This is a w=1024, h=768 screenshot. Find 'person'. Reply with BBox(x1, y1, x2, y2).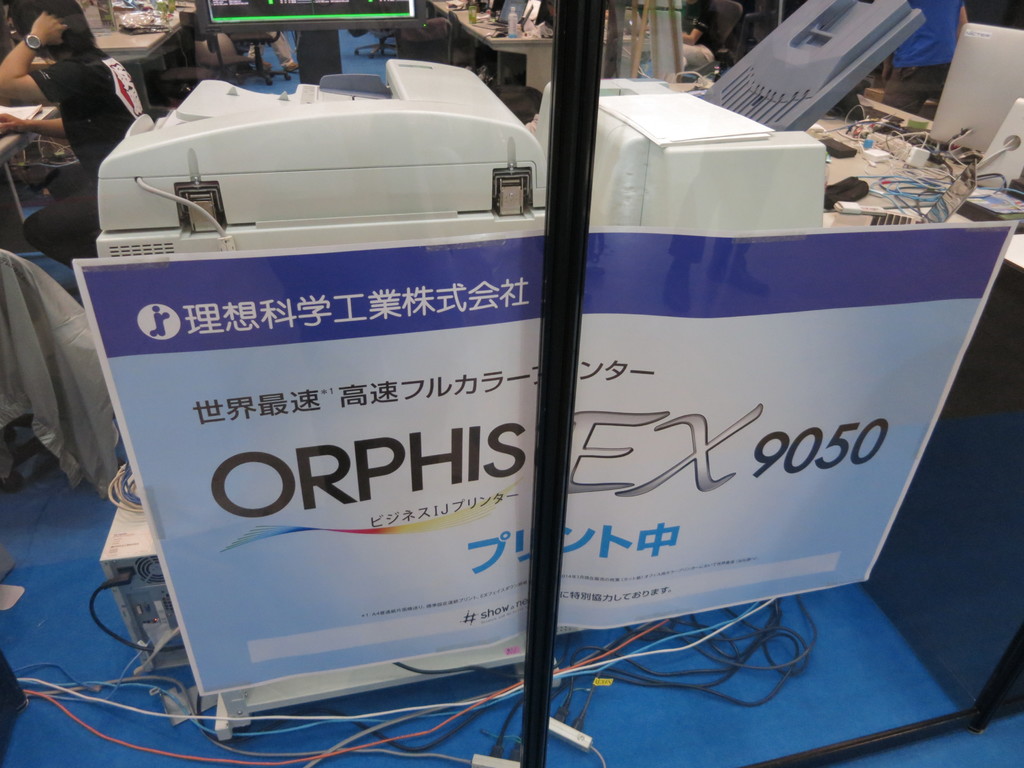
BBox(641, 0, 717, 83).
